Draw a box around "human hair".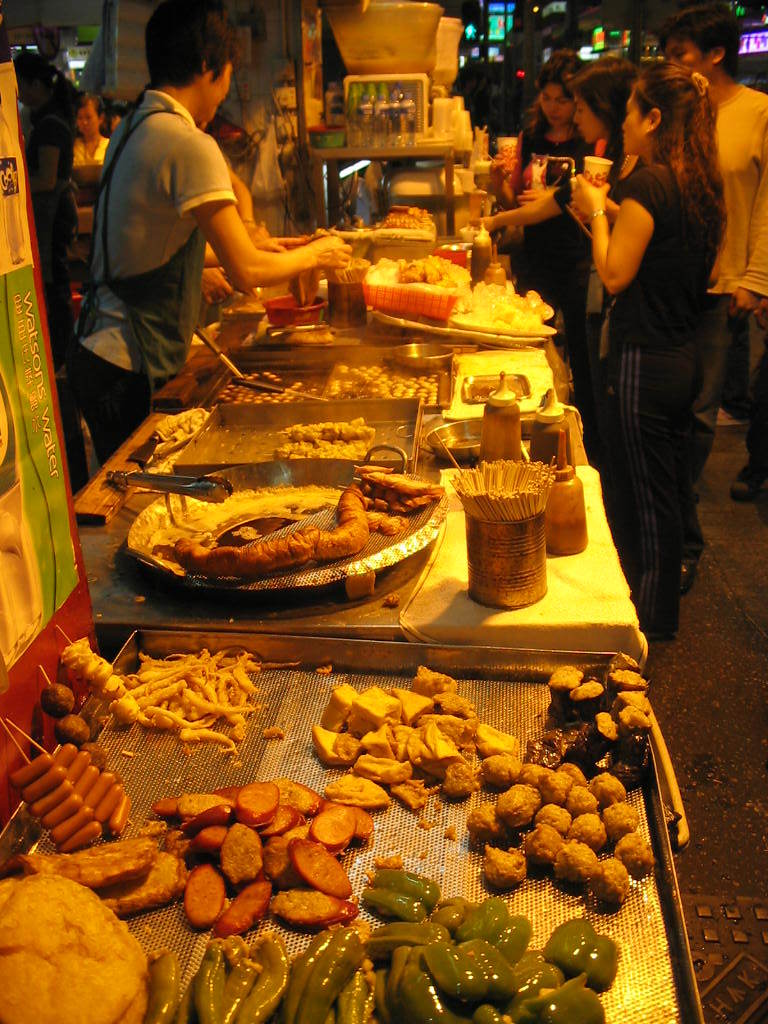
(x1=667, y1=1, x2=742, y2=66).
